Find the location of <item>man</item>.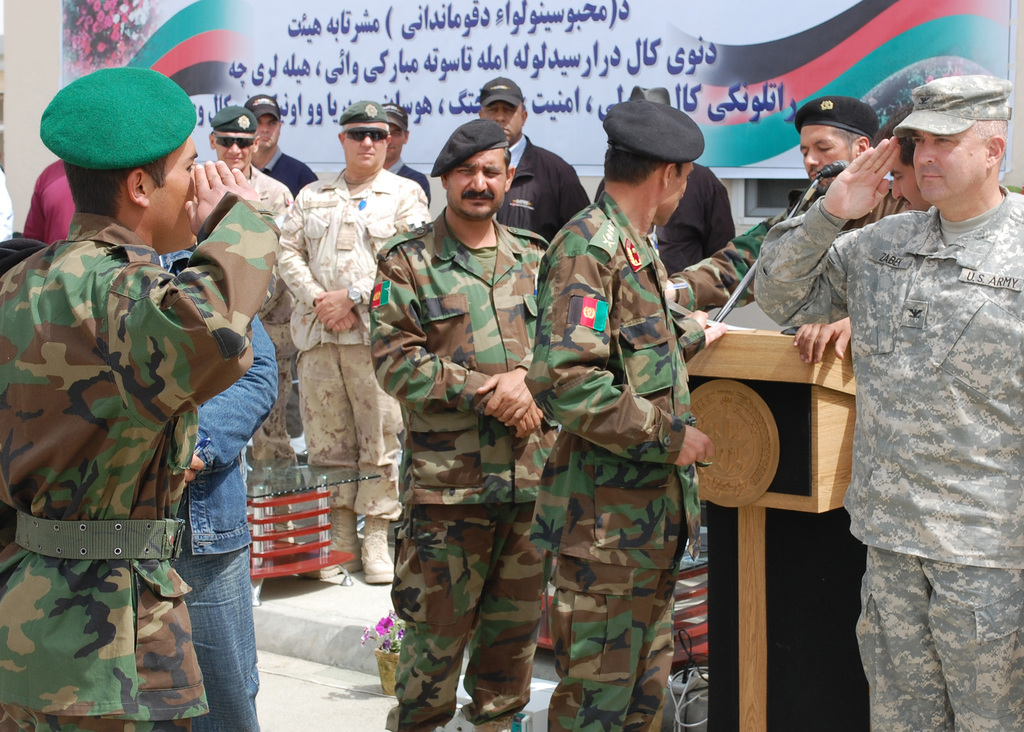
Location: 524, 99, 730, 731.
